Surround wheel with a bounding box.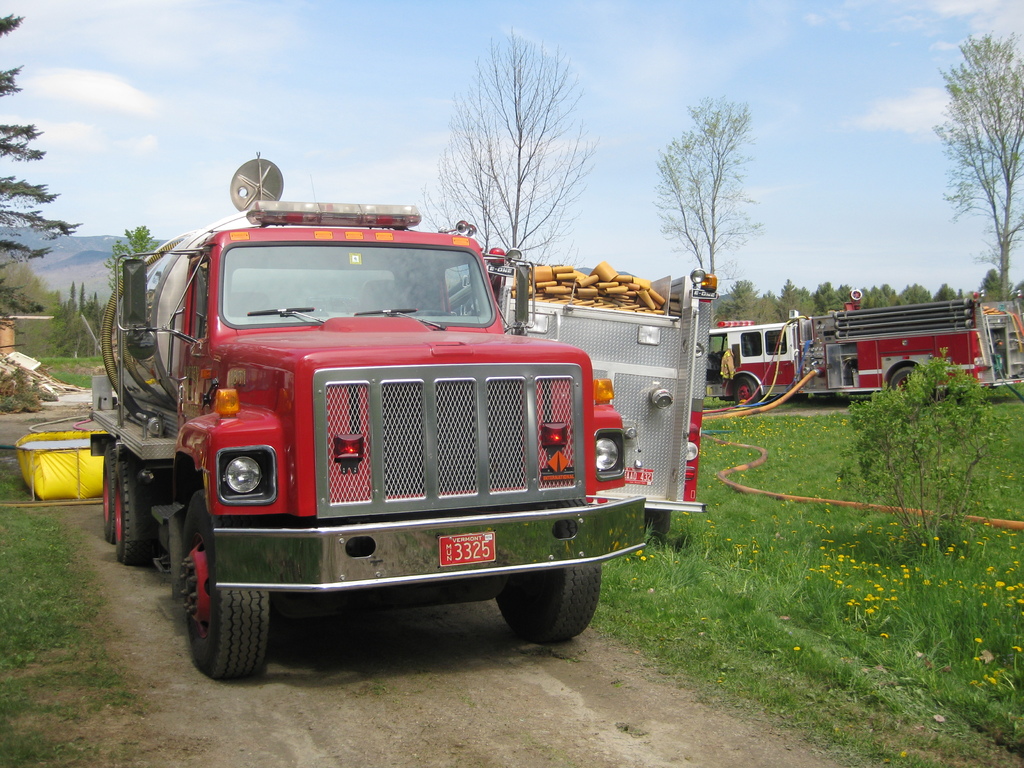
99:445:128:544.
